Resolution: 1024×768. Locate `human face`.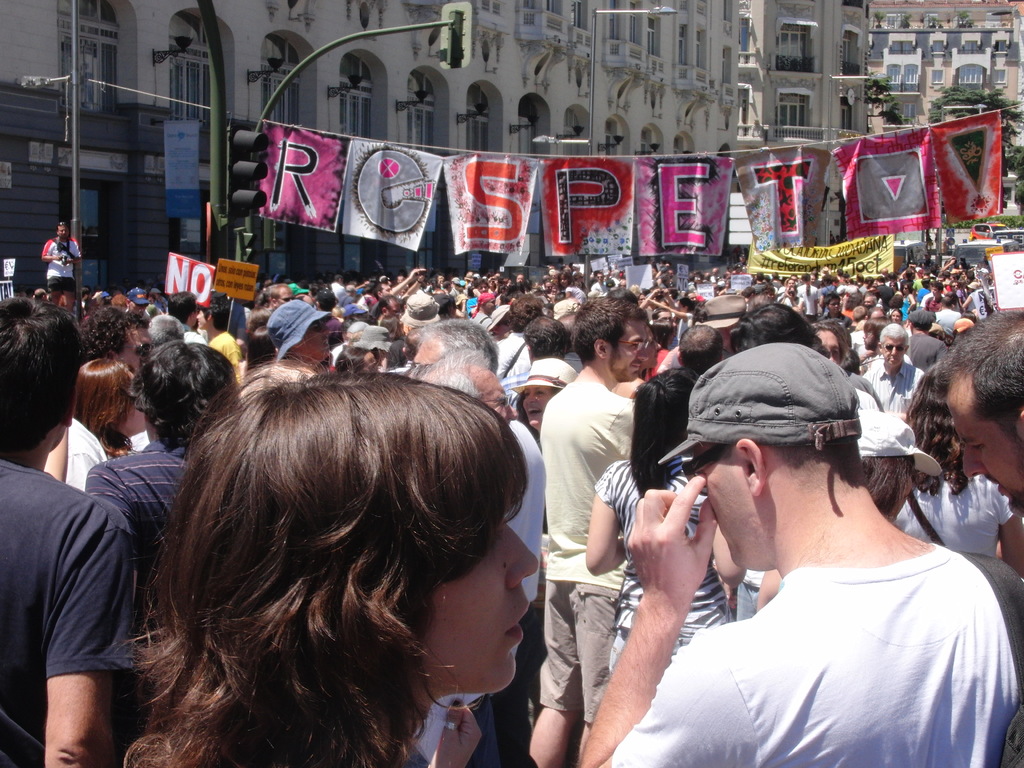
[x1=699, y1=440, x2=757, y2=573].
